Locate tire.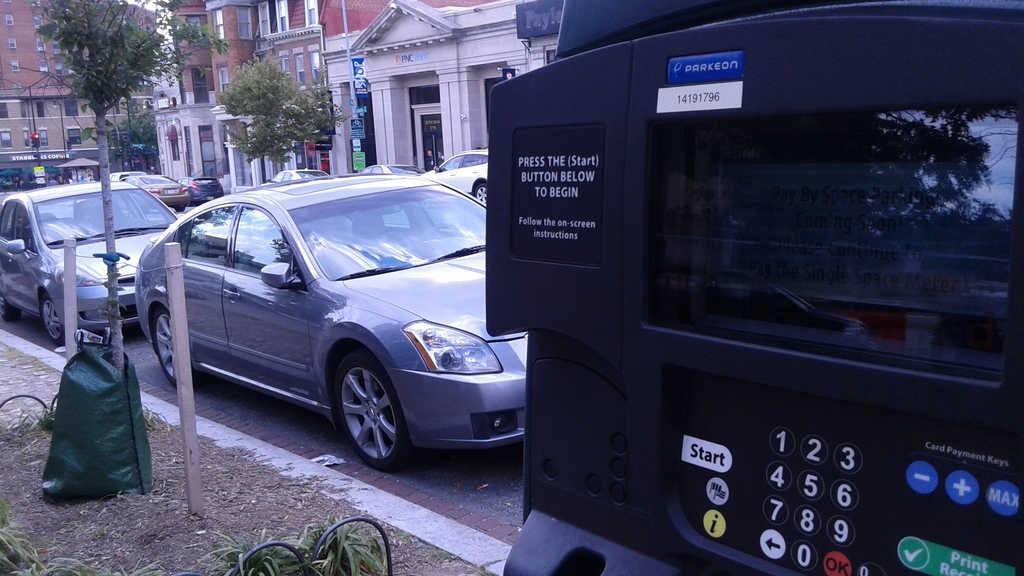
Bounding box: <bbox>172, 205, 186, 214</bbox>.
